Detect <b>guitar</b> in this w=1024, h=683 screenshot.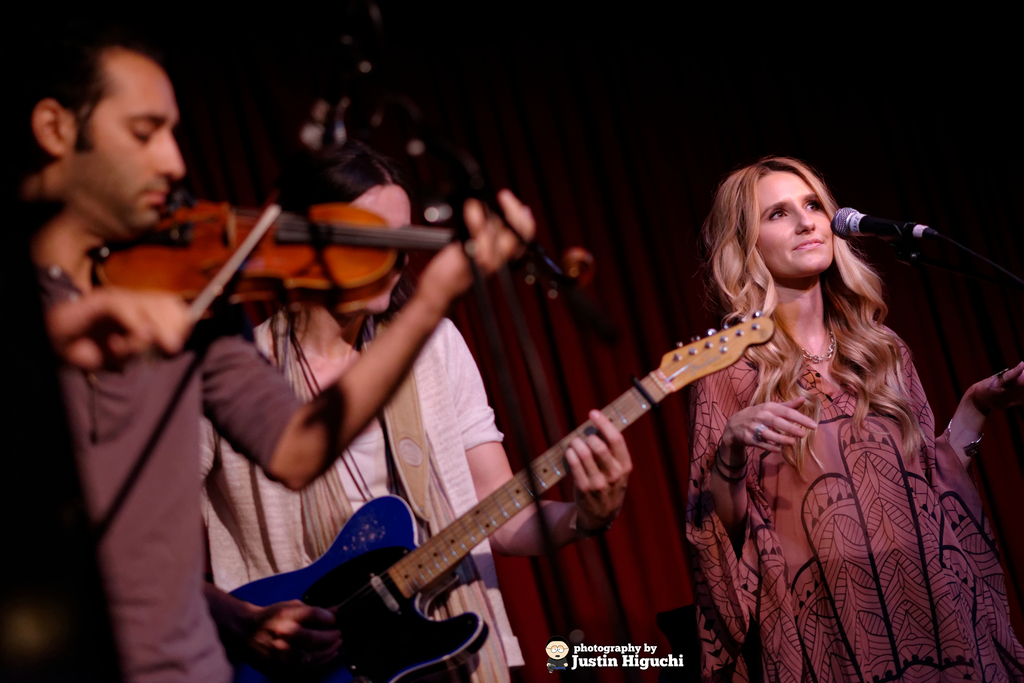
Detection: {"x1": 84, "y1": 183, "x2": 544, "y2": 320}.
